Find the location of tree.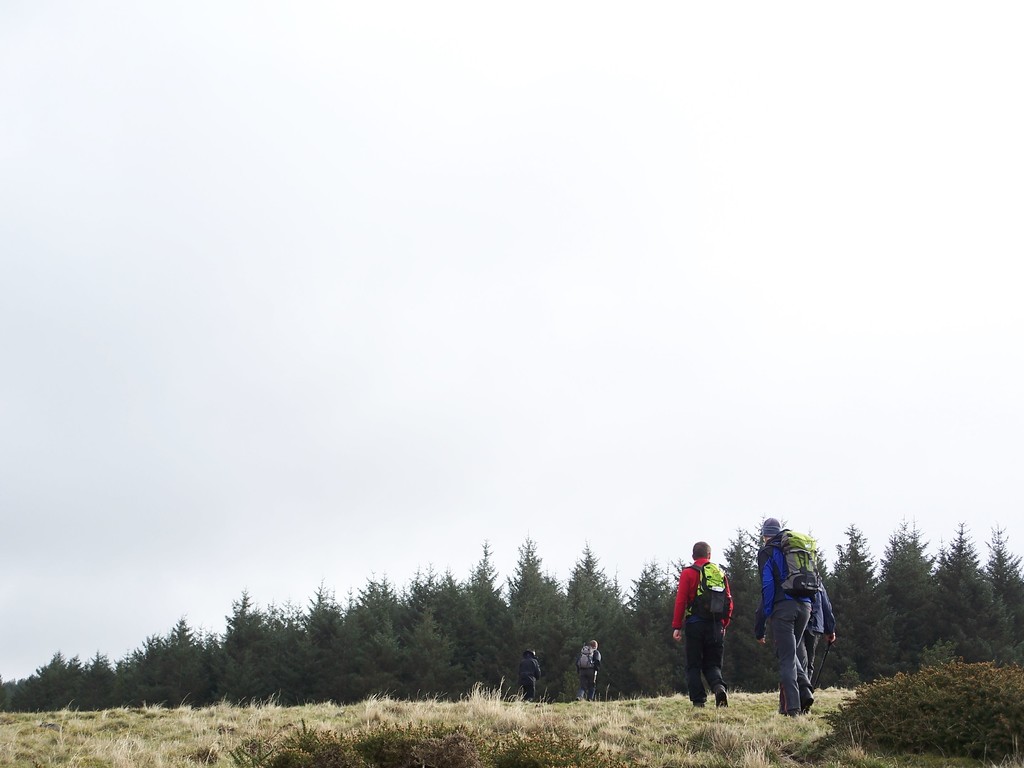
Location: select_region(984, 527, 1023, 616).
